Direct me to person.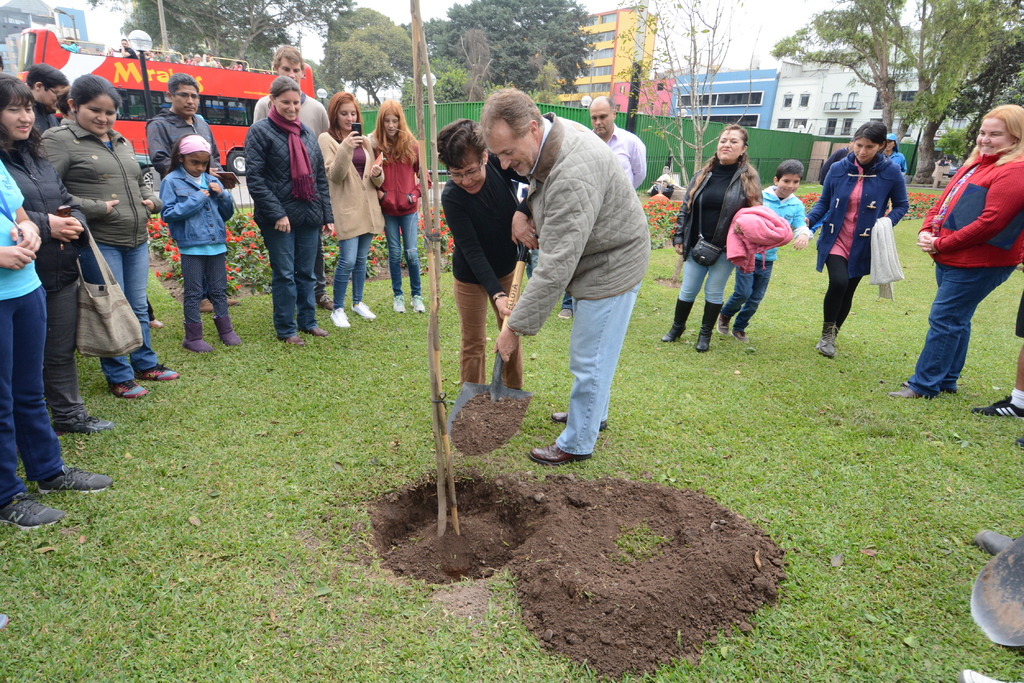
Direction: {"left": 0, "top": 182, "right": 99, "bottom": 546}.
